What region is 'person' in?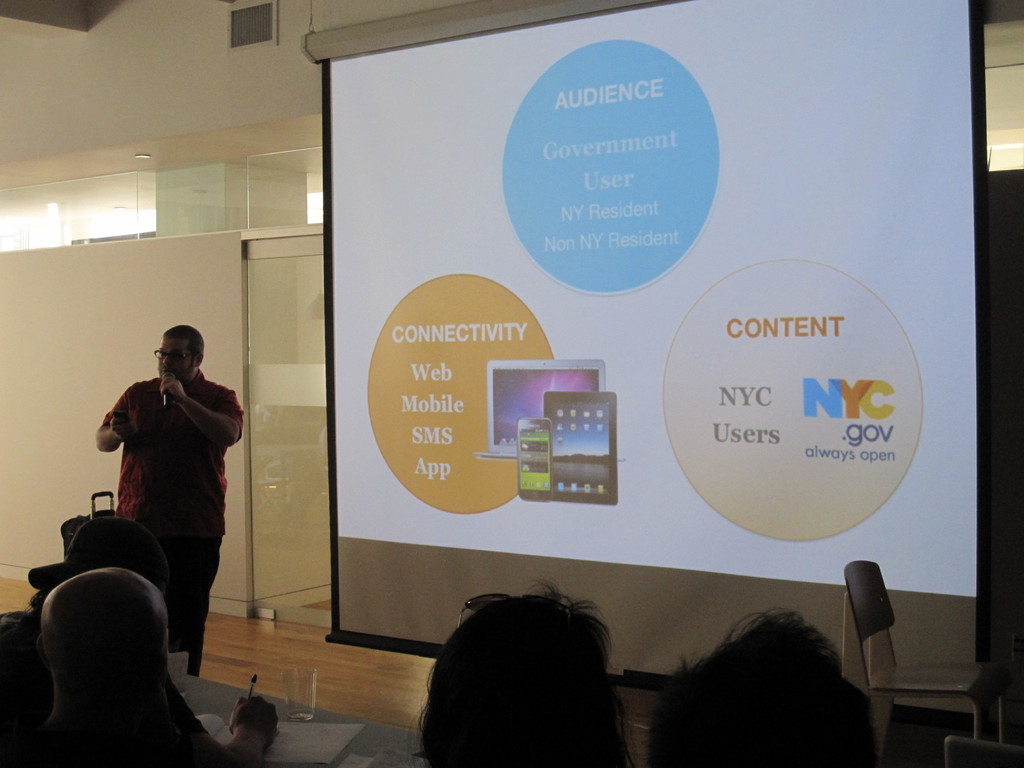
<box>652,605,876,767</box>.
